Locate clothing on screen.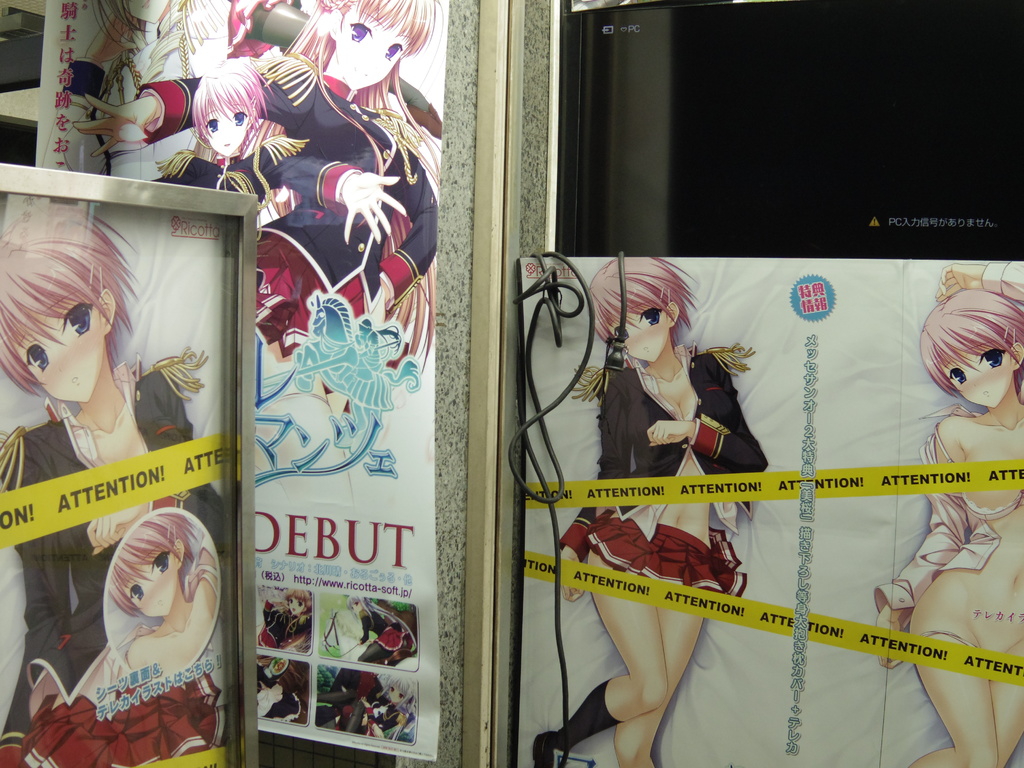
On screen at region(266, 65, 425, 298).
